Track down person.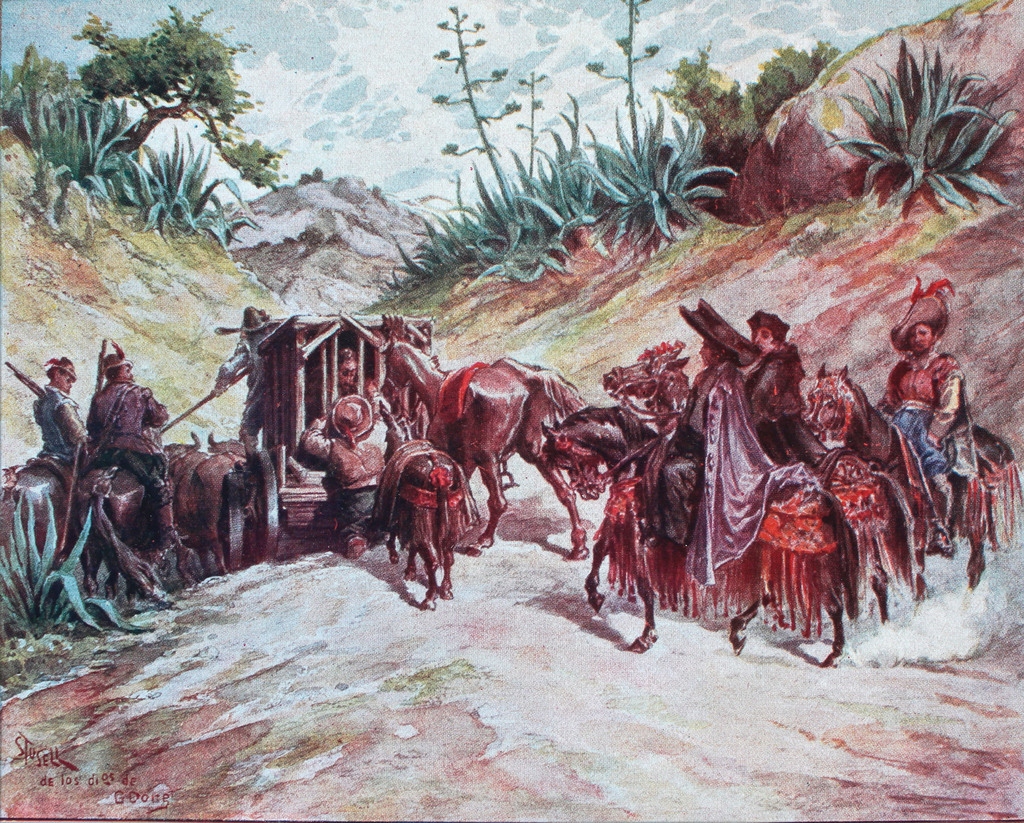
Tracked to detection(69, 354, 180, 567).
